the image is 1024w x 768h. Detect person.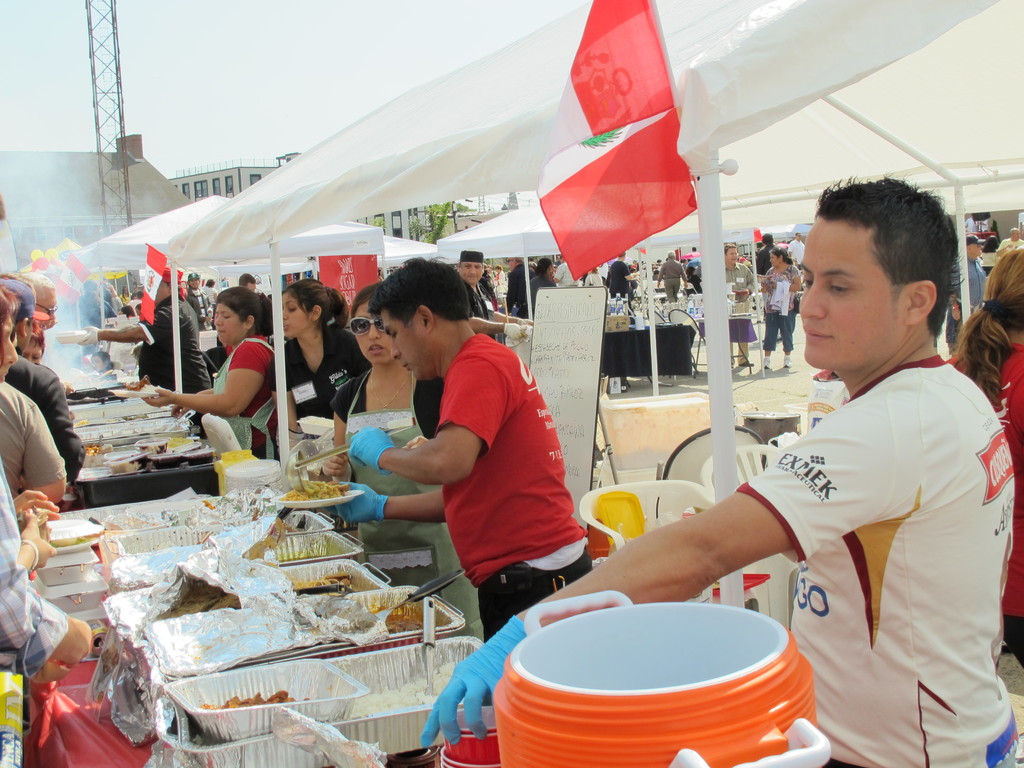
Detection: 689,246,703,260.
